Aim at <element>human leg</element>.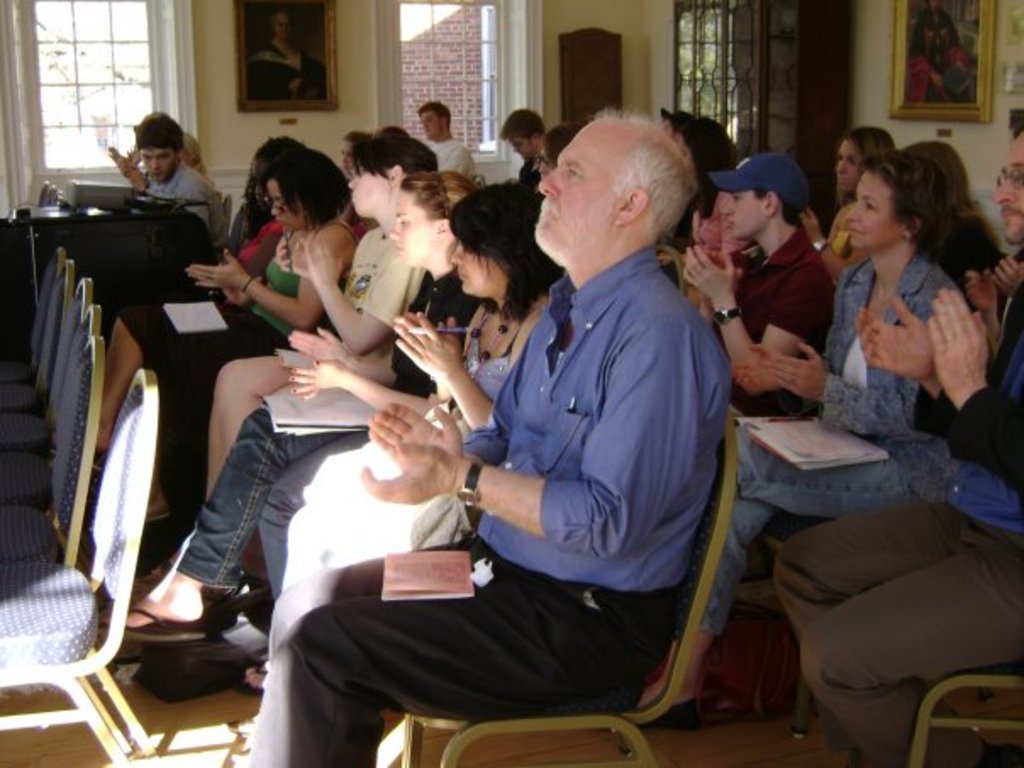
Aimed at pyautogui.locateOnScreen(766, 493, 960, 604).
